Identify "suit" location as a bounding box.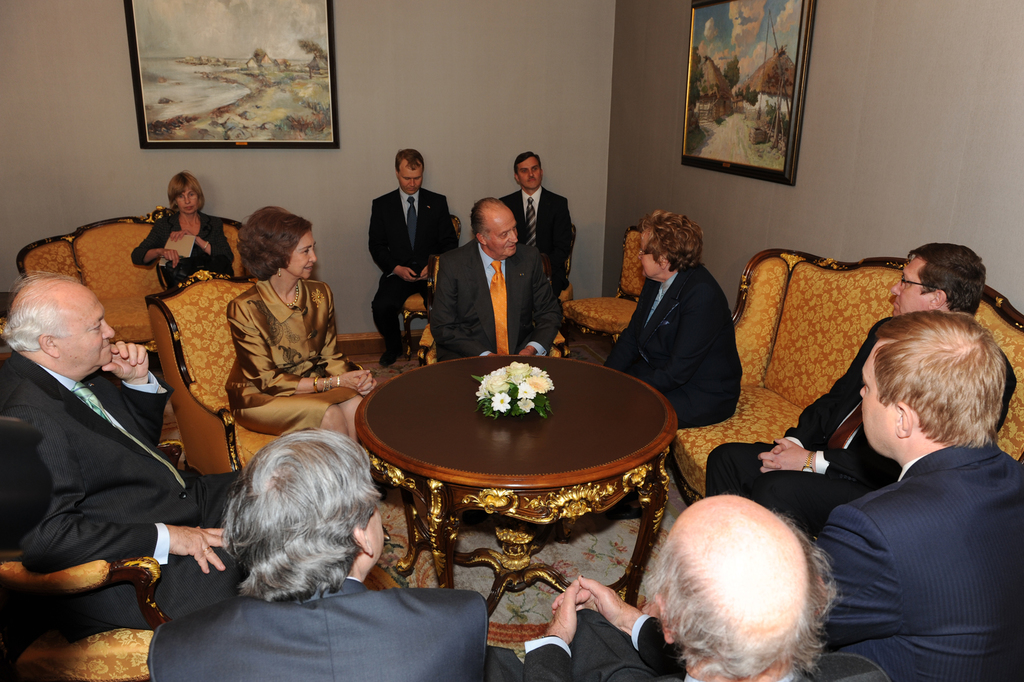
<bbox>125, 212, 232, 296</bbox>.
